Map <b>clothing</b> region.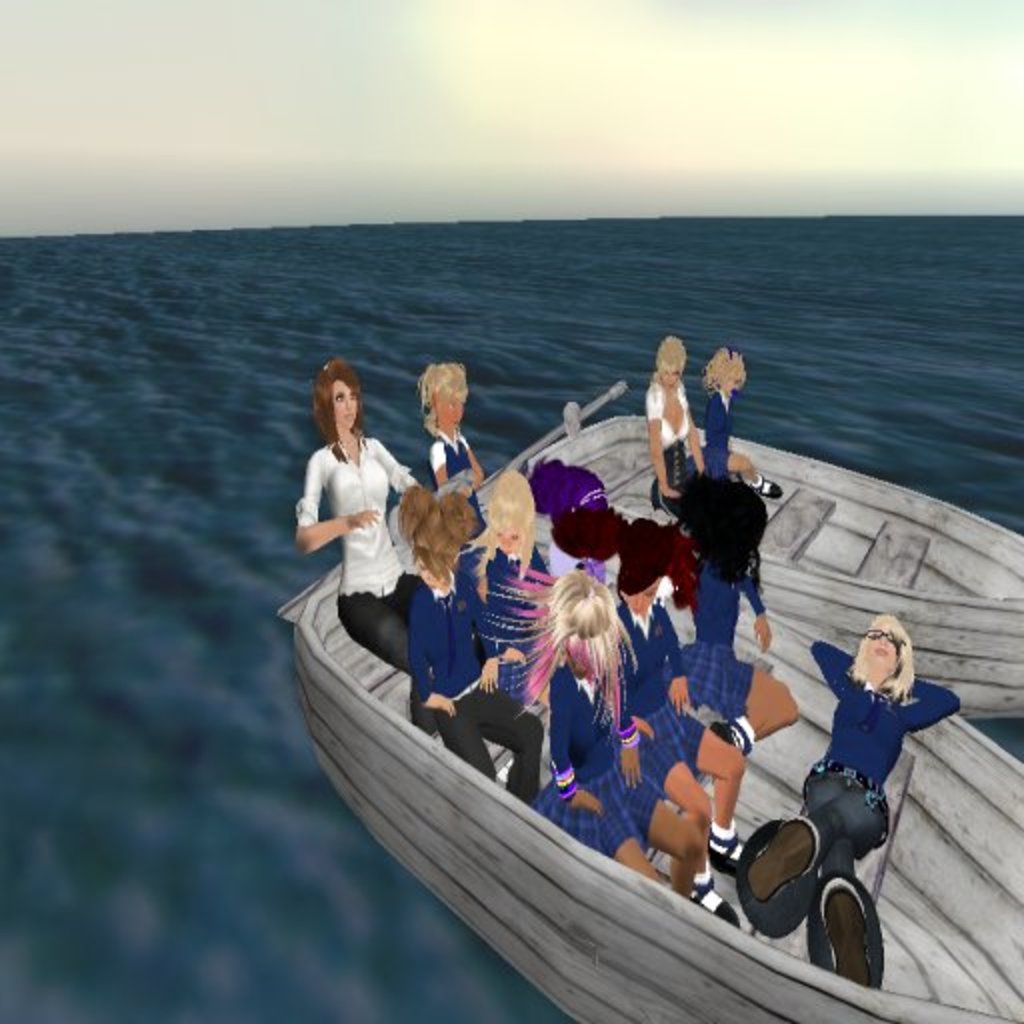
Mapped to bbox=(534, 534, 612, 594).
